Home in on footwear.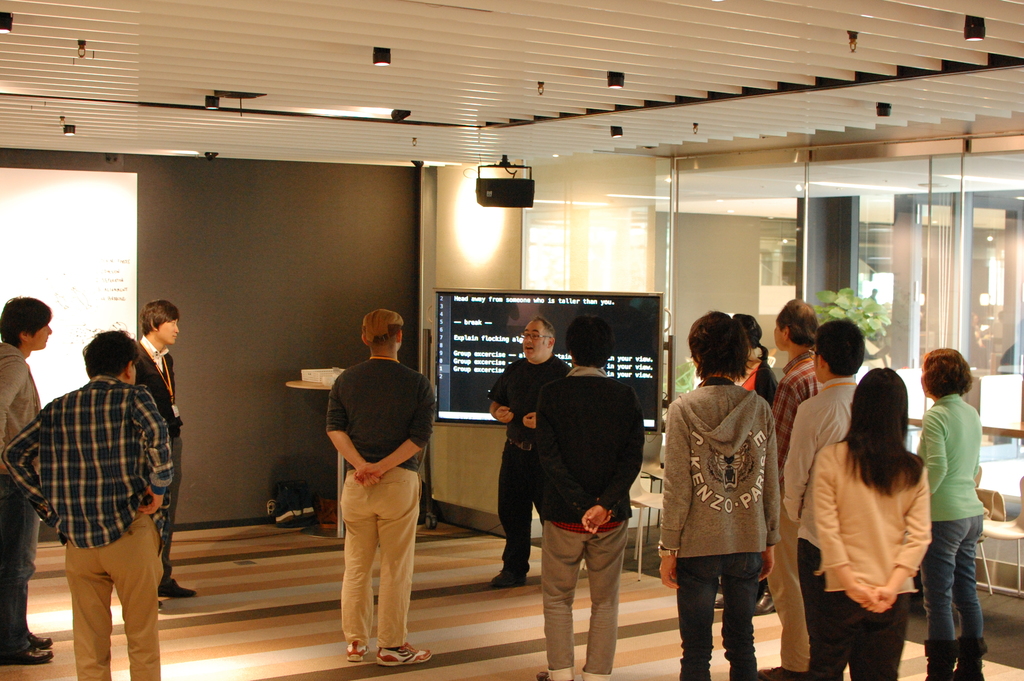
Homed in at bbox(375, 639, 433, 669).
